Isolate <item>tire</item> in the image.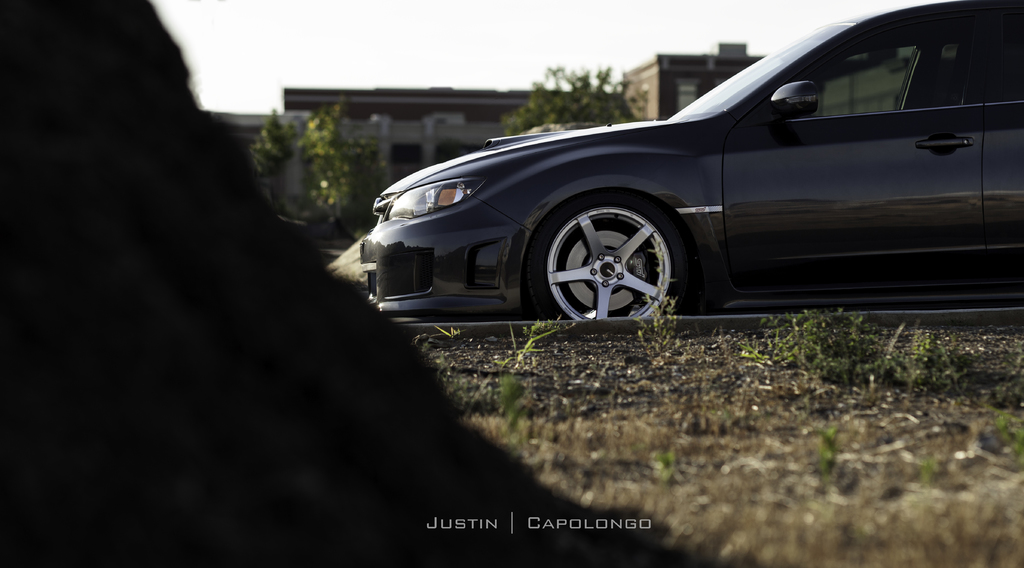
Isolated region: box(524, 177, 704, 331).
